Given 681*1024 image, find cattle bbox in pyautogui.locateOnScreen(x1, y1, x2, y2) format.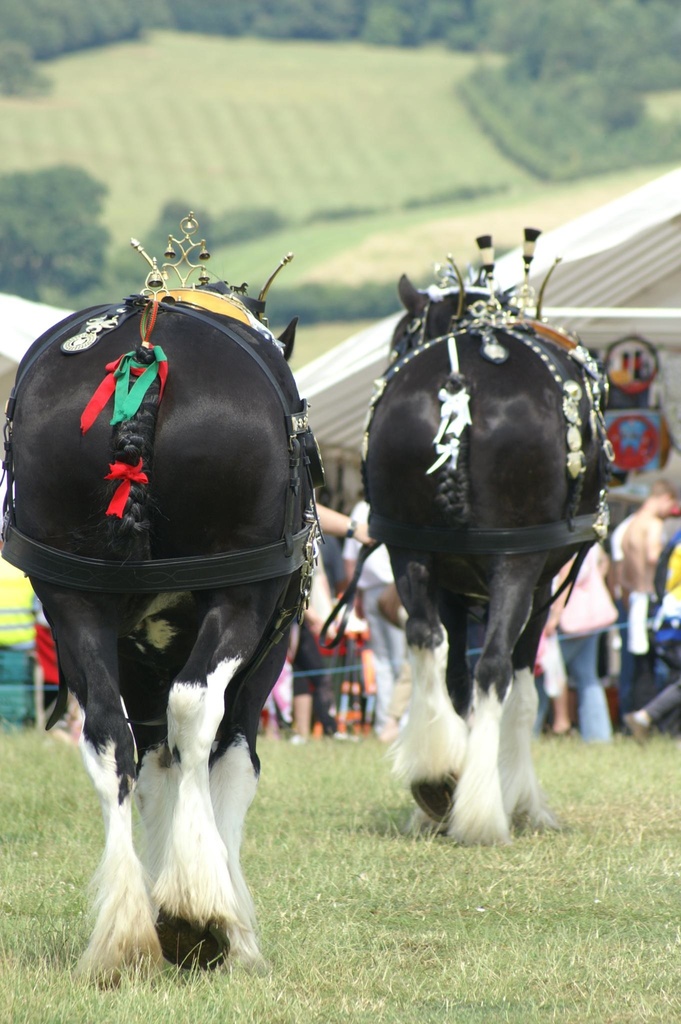
pyautogui.locateOnScreen(361, 226, 621, 844).
